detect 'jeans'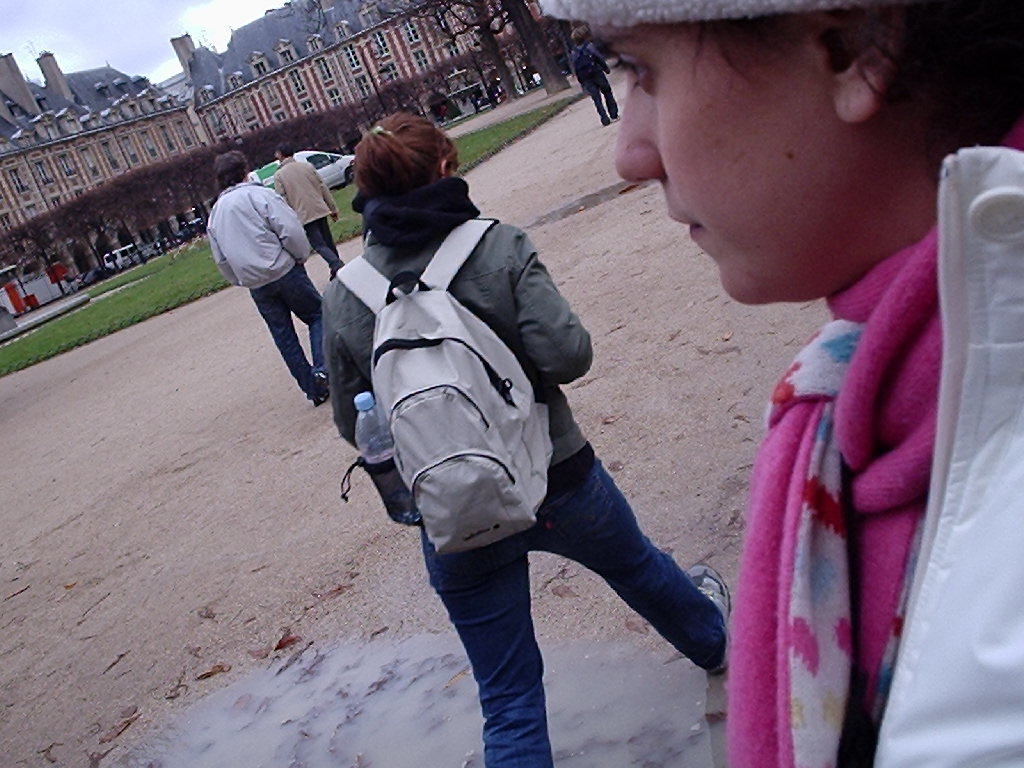
<bbox>581, 86, 619, 124</bbox>
